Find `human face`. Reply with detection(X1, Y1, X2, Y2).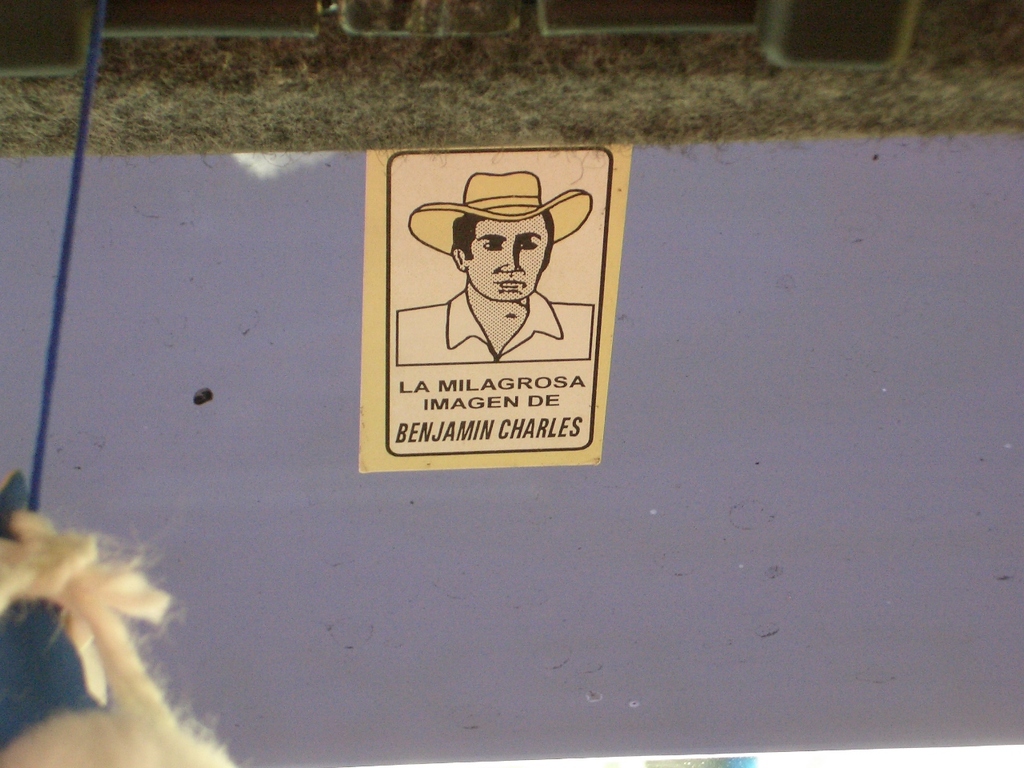
detection(463, 218, 553, 302).
